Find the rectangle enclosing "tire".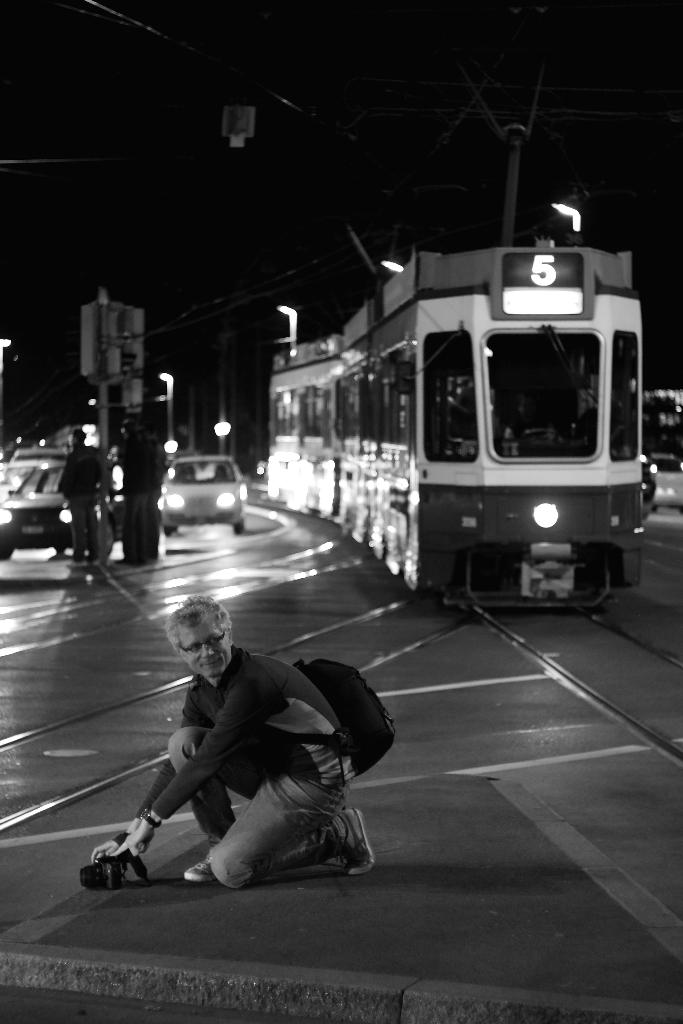
[x1=0, y1=541, x2=20, y2=561].
